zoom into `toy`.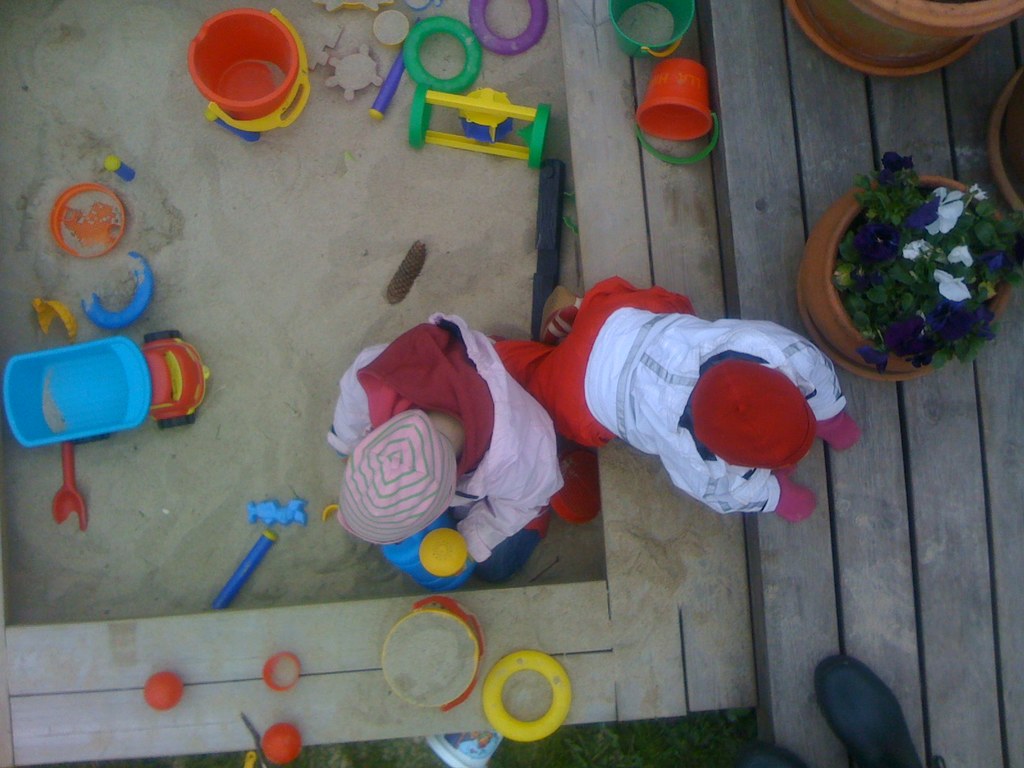
Zoom target: (x1=607, y1=0, x2=694, y2=56).
